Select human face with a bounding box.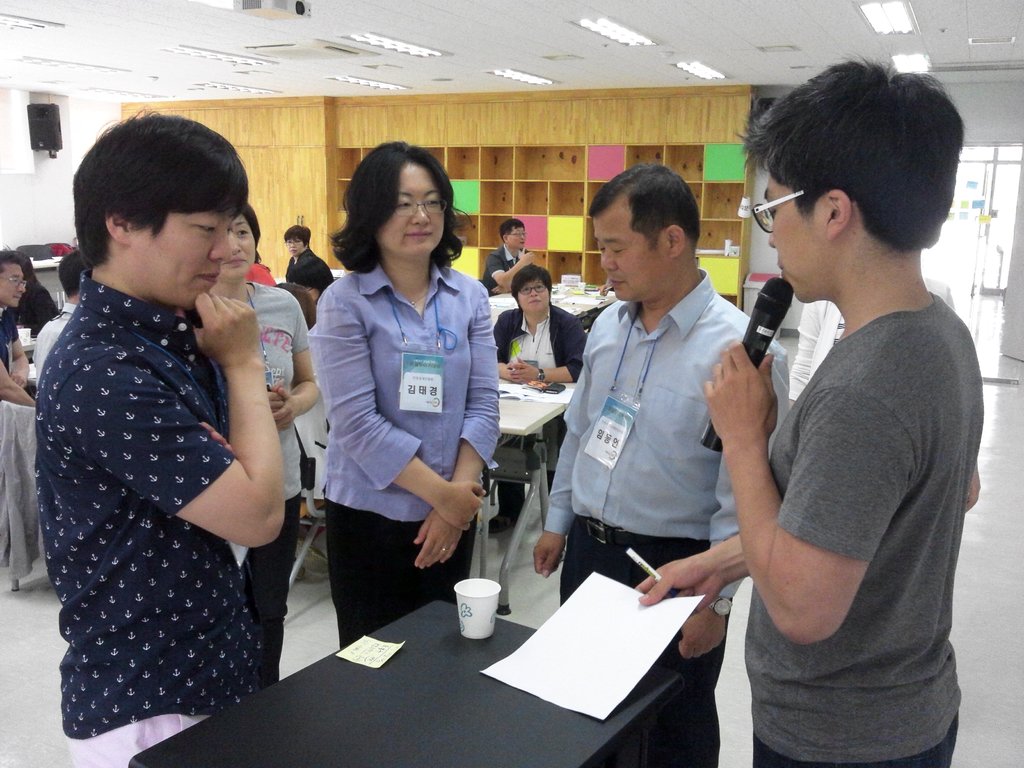
detection(0, 258, 29, 305).
